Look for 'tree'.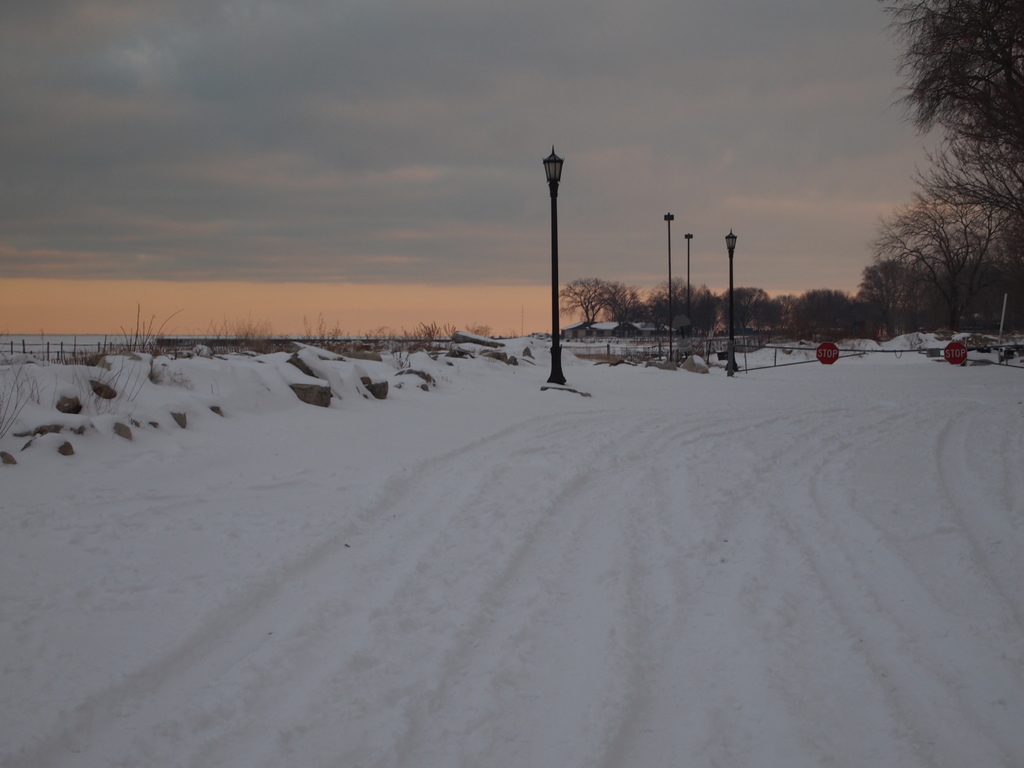
Found: {"left": 865, "top": 173, "right": 1023, "bottom": 343}.
